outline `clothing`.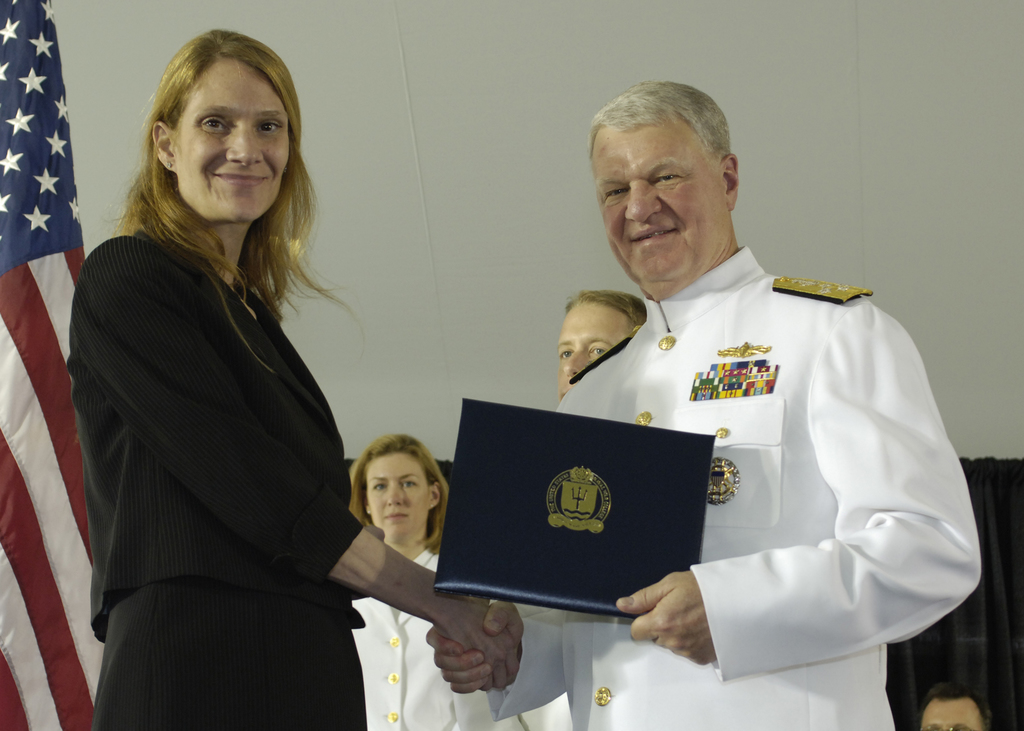
Outline: pyautogui.locateOnScreen(476, 218, 1000, 730).
